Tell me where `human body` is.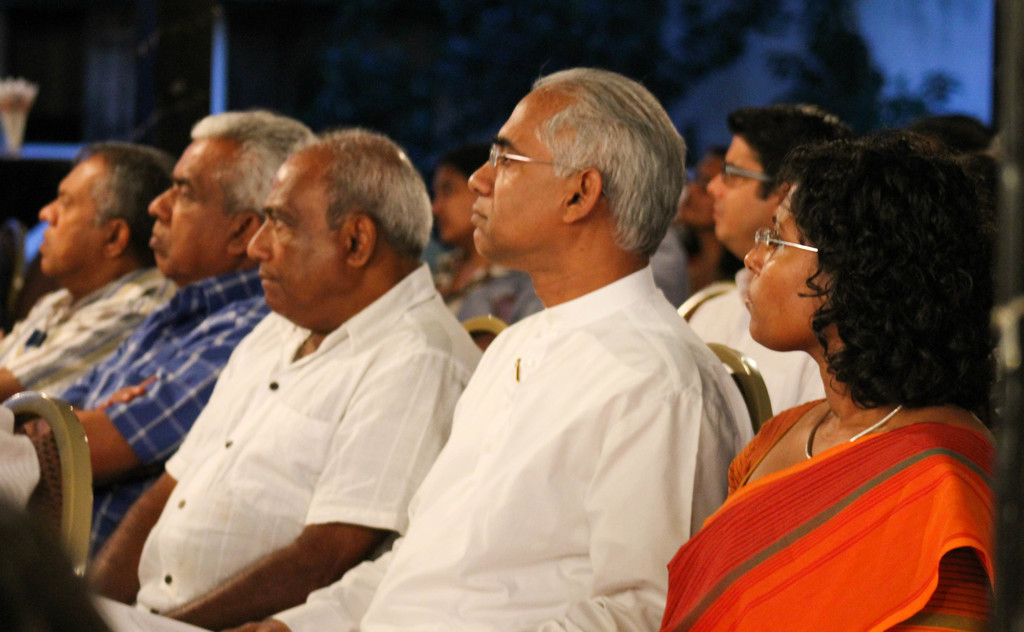
`human body` is at crop(1, 284, 266, 568).
